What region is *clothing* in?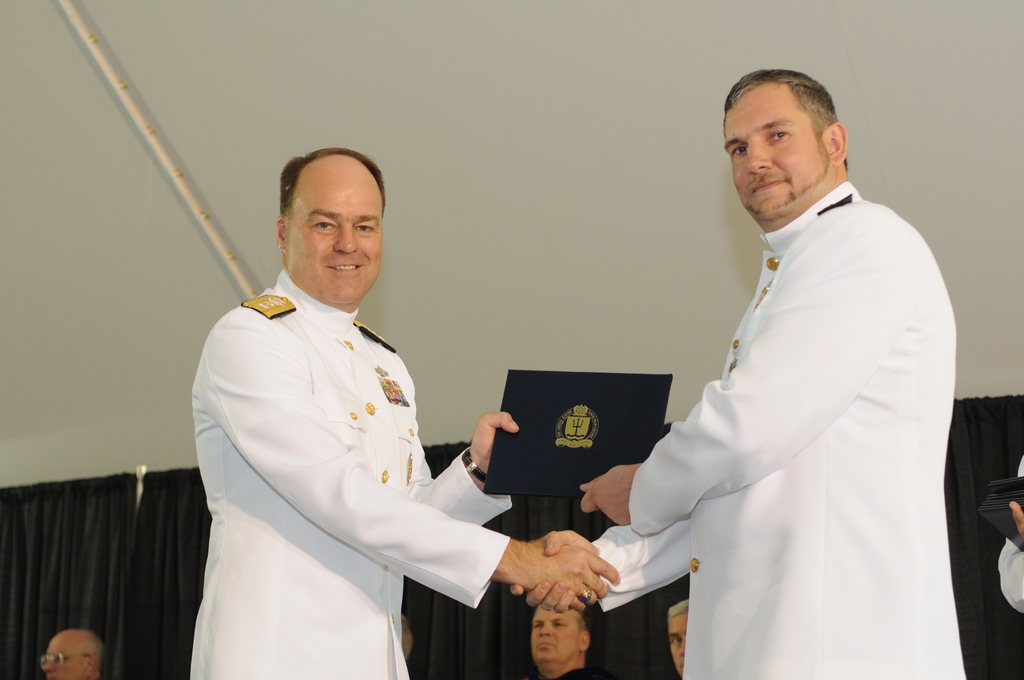
188:268:509:679.
